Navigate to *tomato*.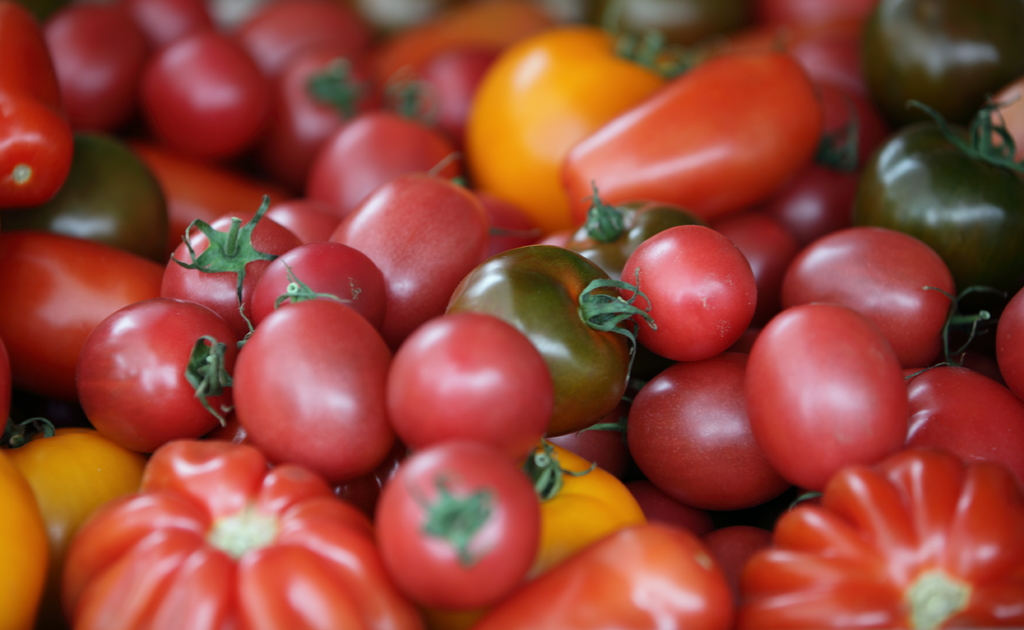
Navigation target: <region>745, 303, 908, 490</region>.
